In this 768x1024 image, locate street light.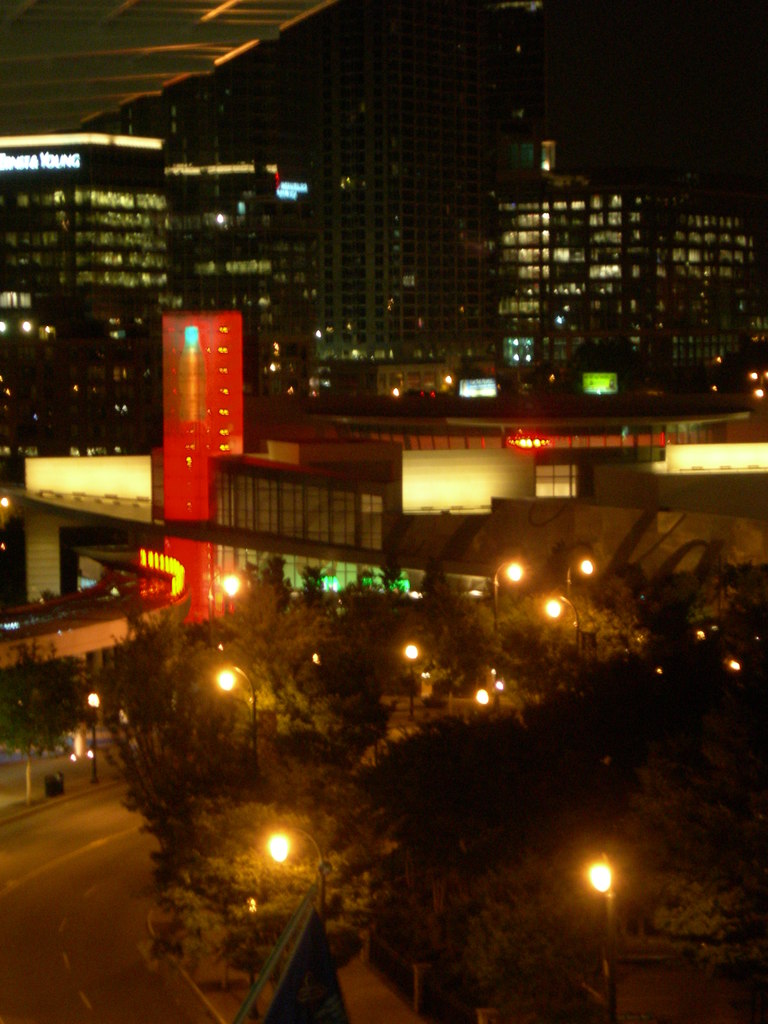
Bounding box: crop(74, 694, 109, 788).
